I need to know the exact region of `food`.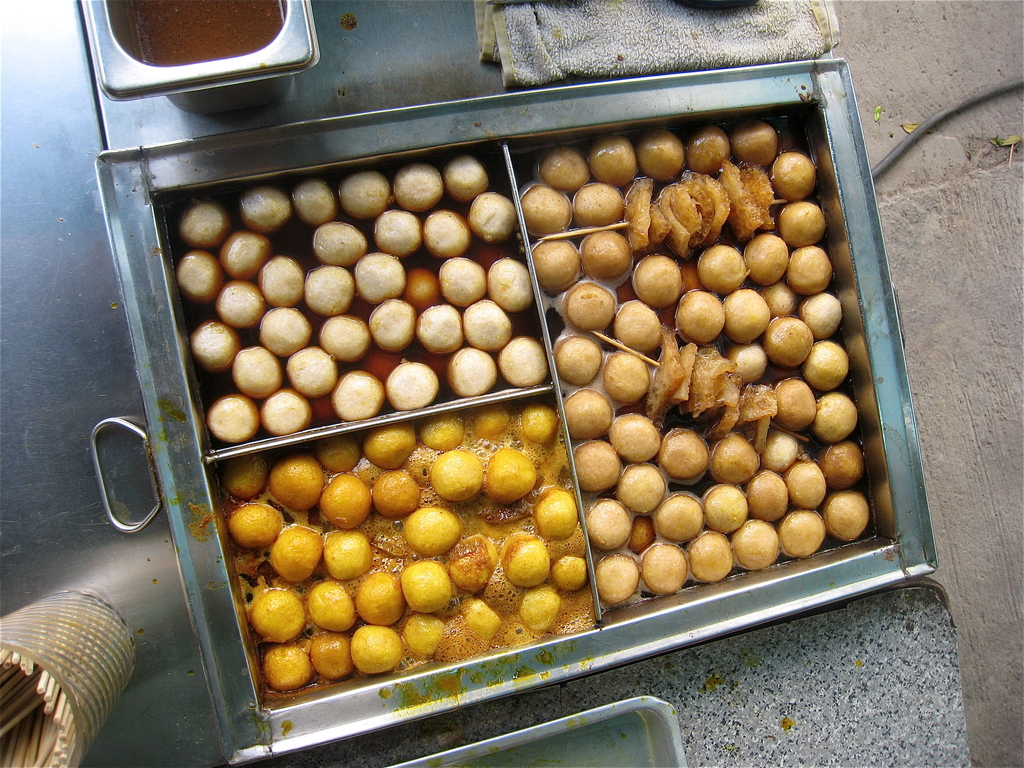
Region: left=499, top=333, right=551, bottom=387.
